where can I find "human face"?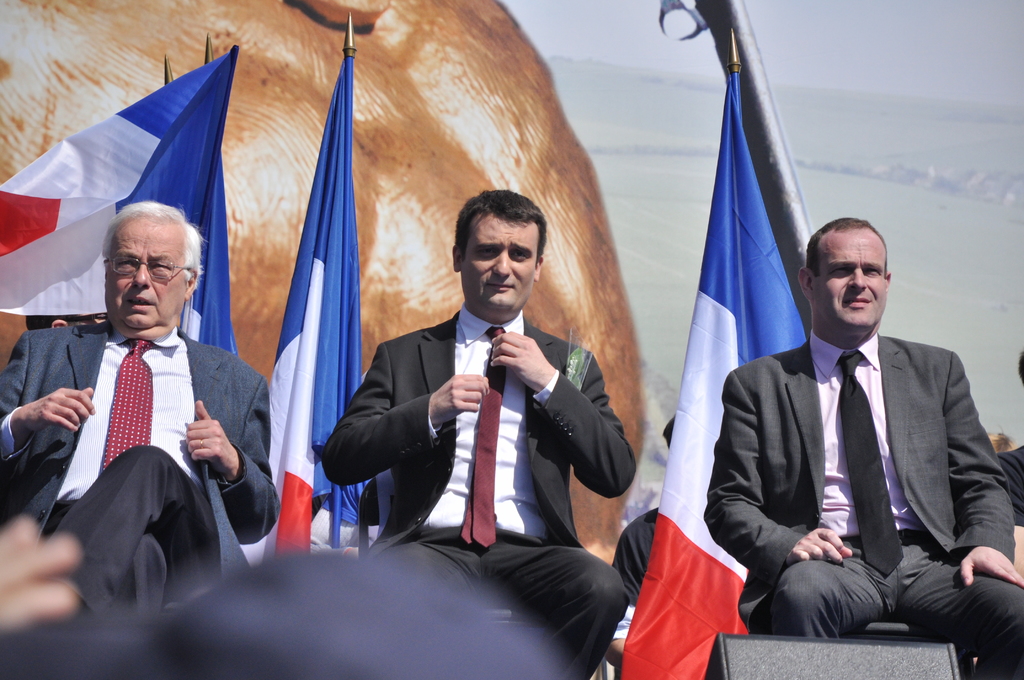
You can find it at {"left": 108, "top": 216, "right": 188, "bottom": 329}.
